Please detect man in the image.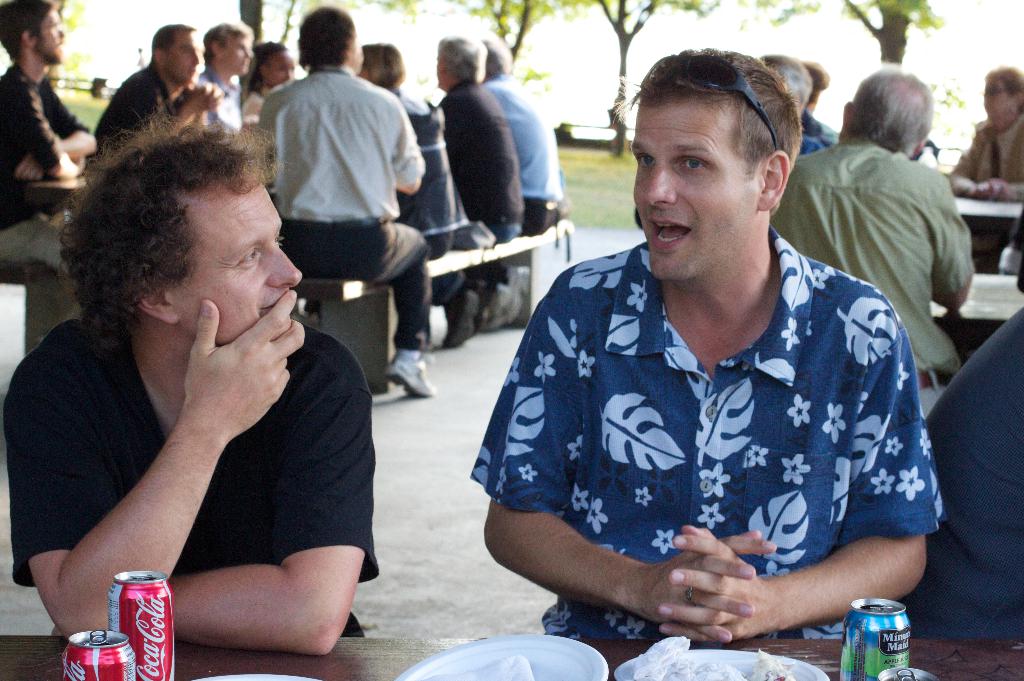
box(474, 39, 570, 328).
